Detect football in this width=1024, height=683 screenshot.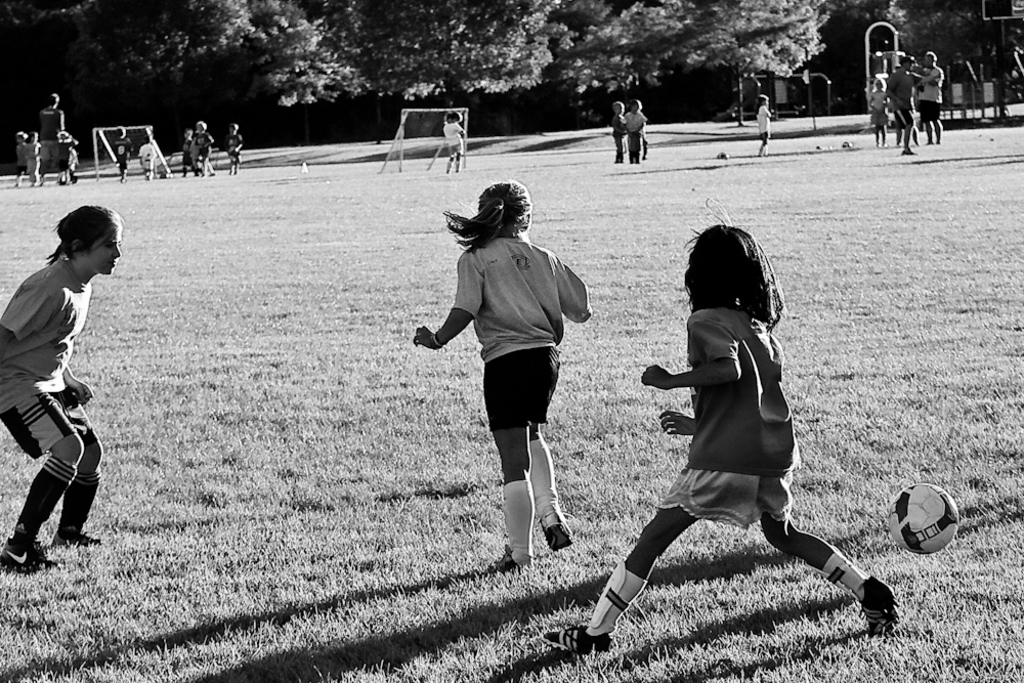
Detection: bbox(888, 481, 961, 556).
